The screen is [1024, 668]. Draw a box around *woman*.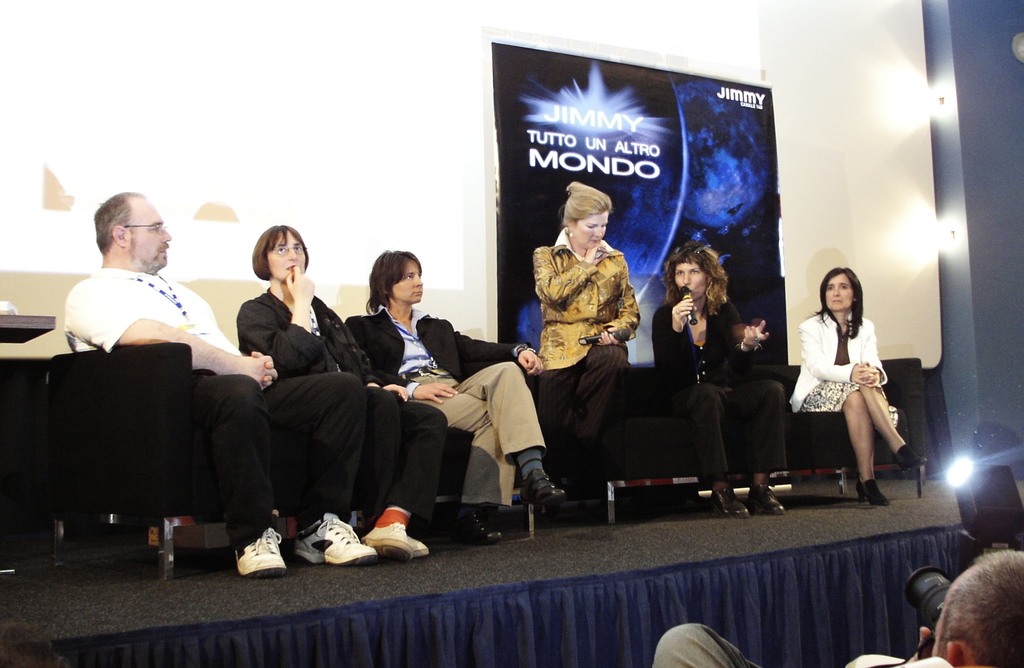
pyautogui.locateOnScreen(234, 225, 451, 564).
